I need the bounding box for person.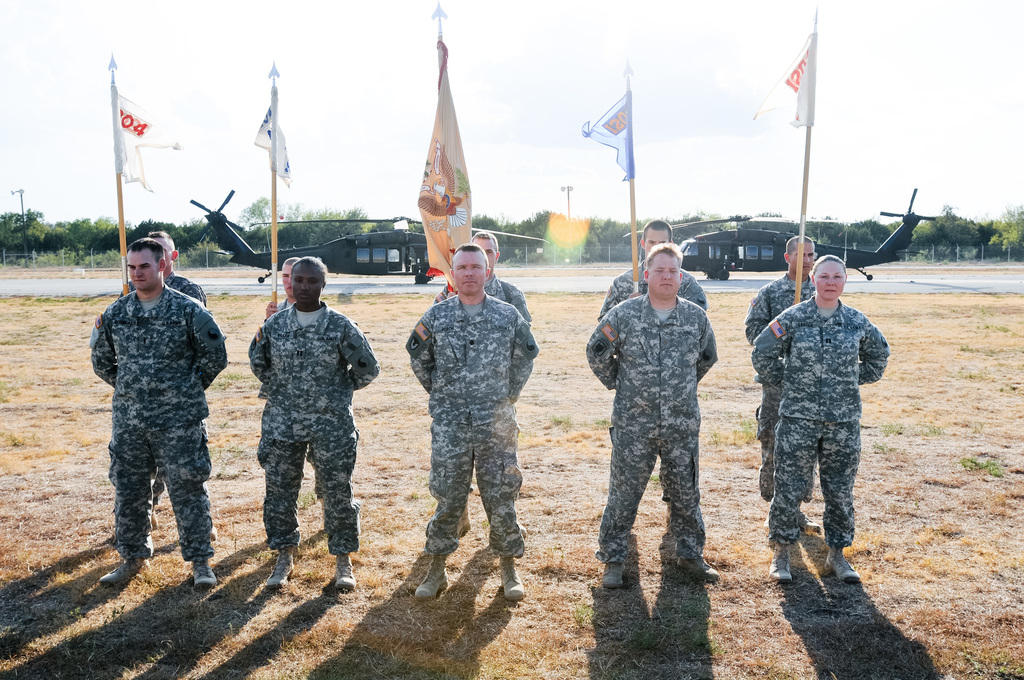
Here it is: locate(596, 213, 707, 318).
